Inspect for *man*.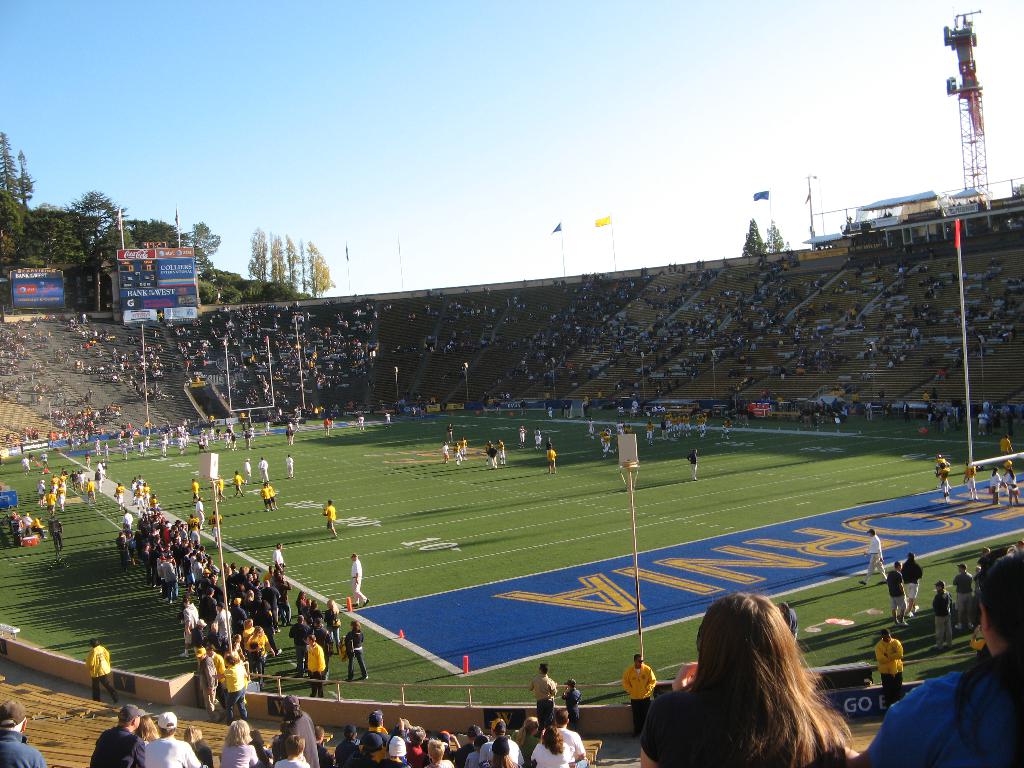
Inspection: bbox=(546, 444, 558, 472).
